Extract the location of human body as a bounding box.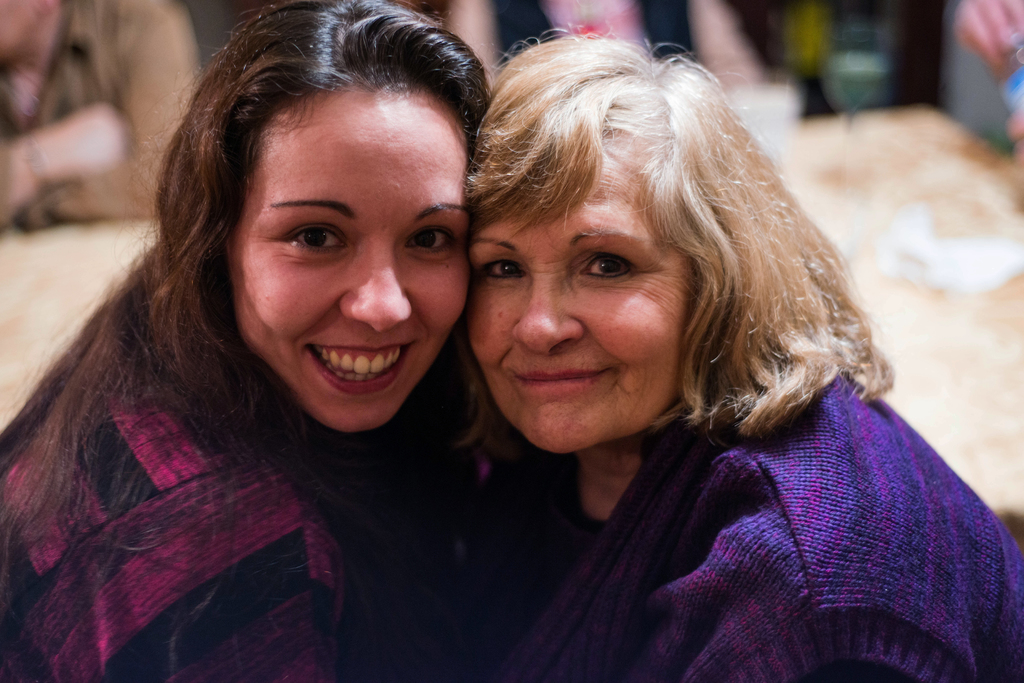
(x1=404, y1=362, x2=1023, y2=682).
